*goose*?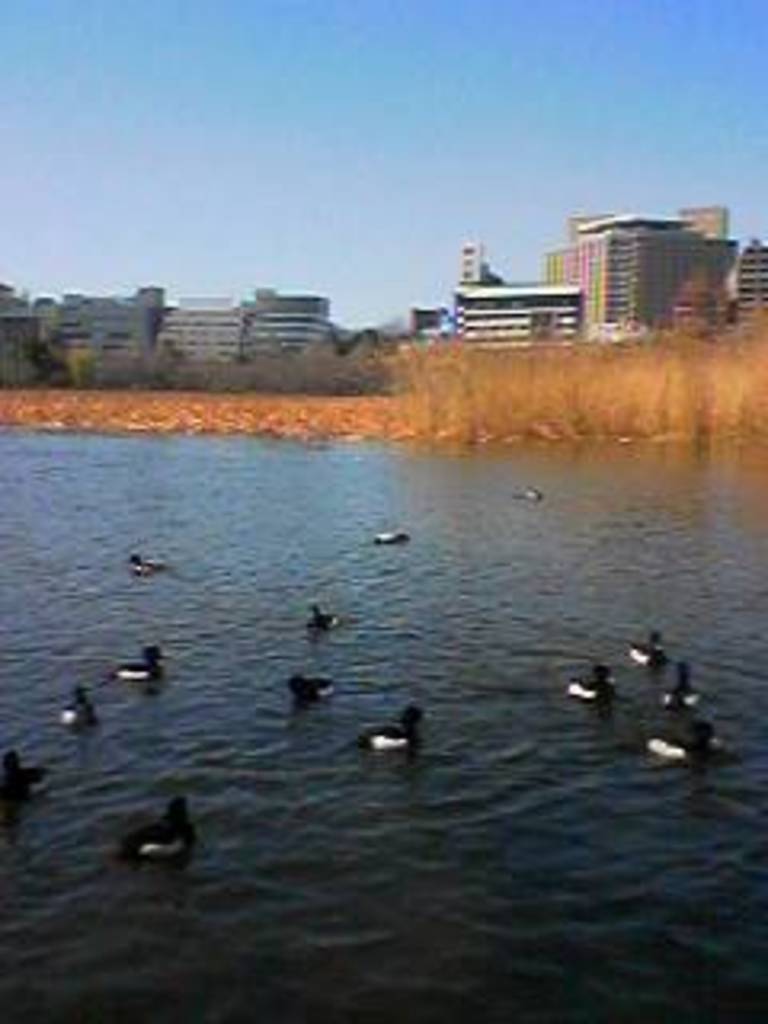
bbox=(301, 595, 346, 634)
